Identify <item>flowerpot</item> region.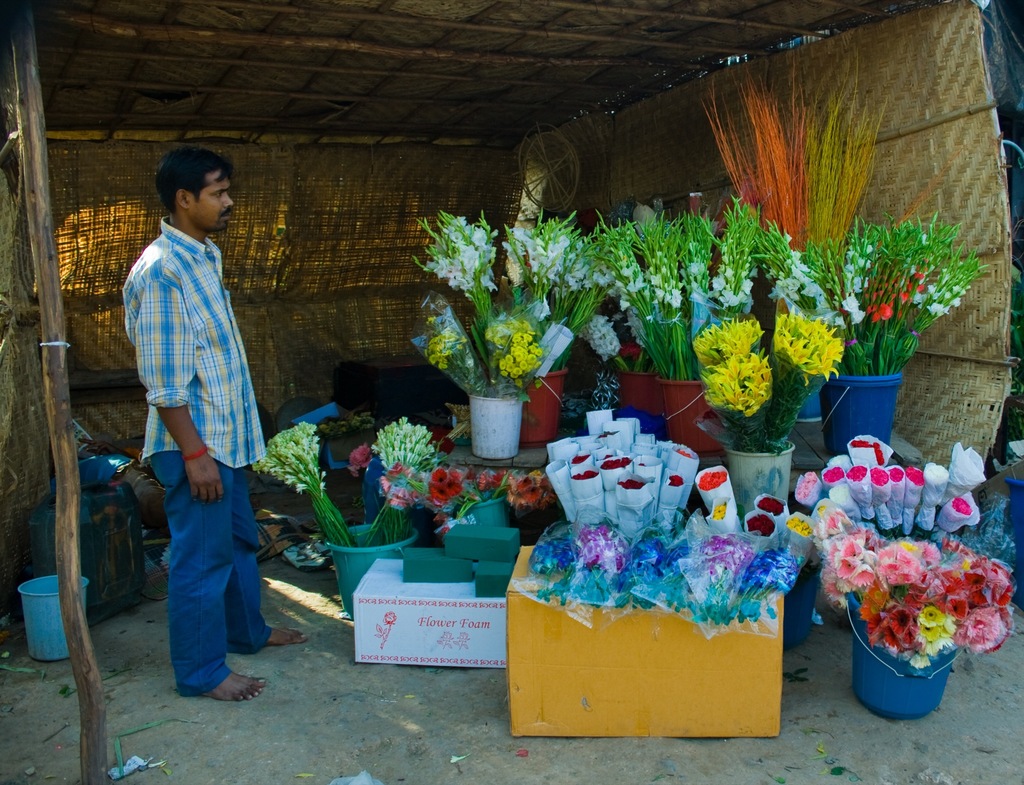
Region: crop(467, 395, 529, 462).
